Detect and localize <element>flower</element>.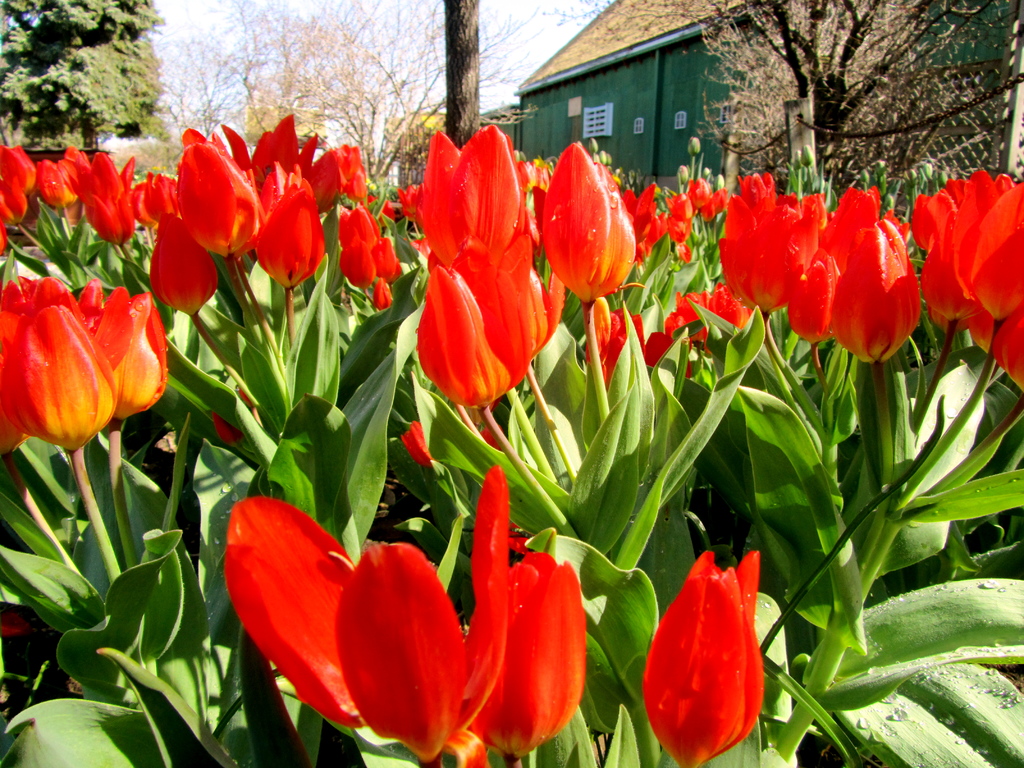
Localized at [left=228, top=458, right=511, bottom=756].
